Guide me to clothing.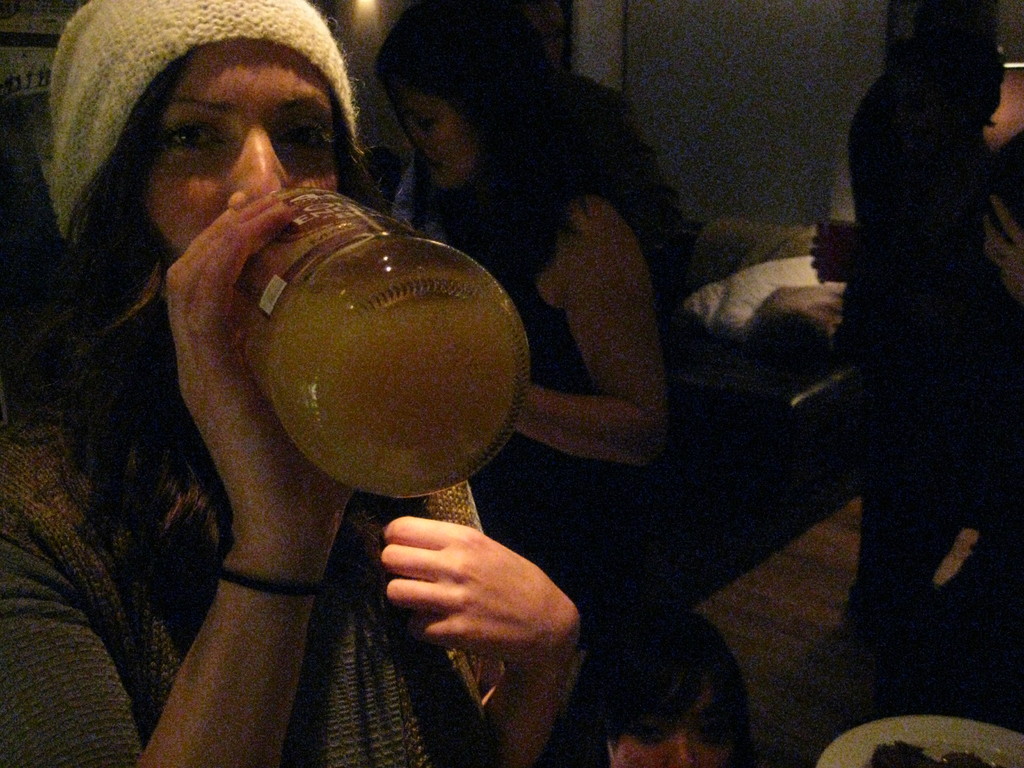
Guidance: (422,173,558,389).
